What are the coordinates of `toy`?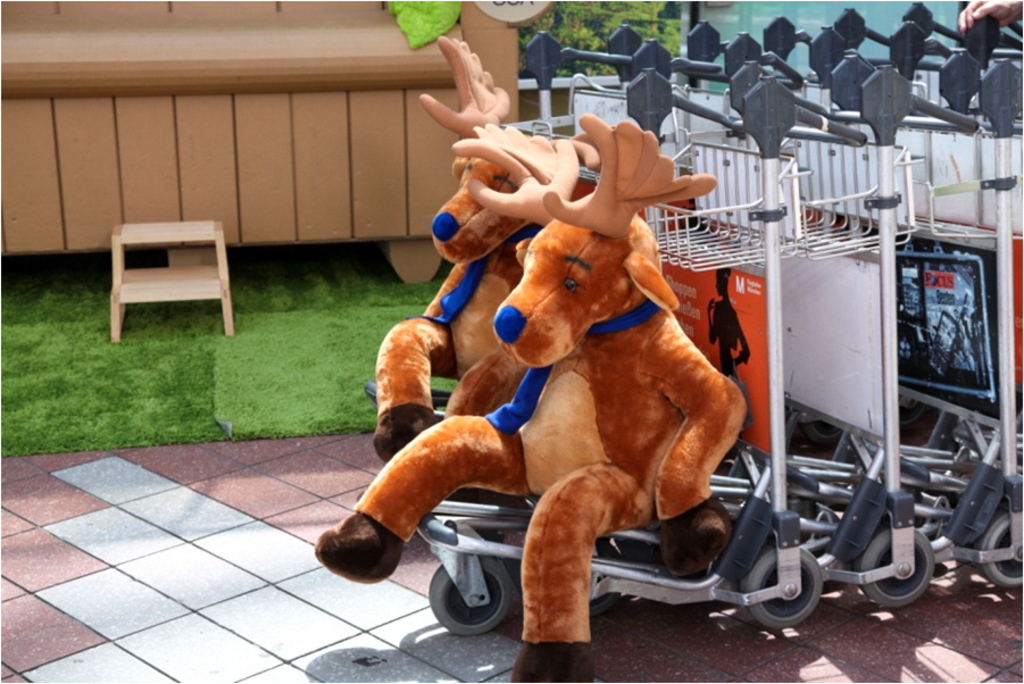
373/36/599/542.
